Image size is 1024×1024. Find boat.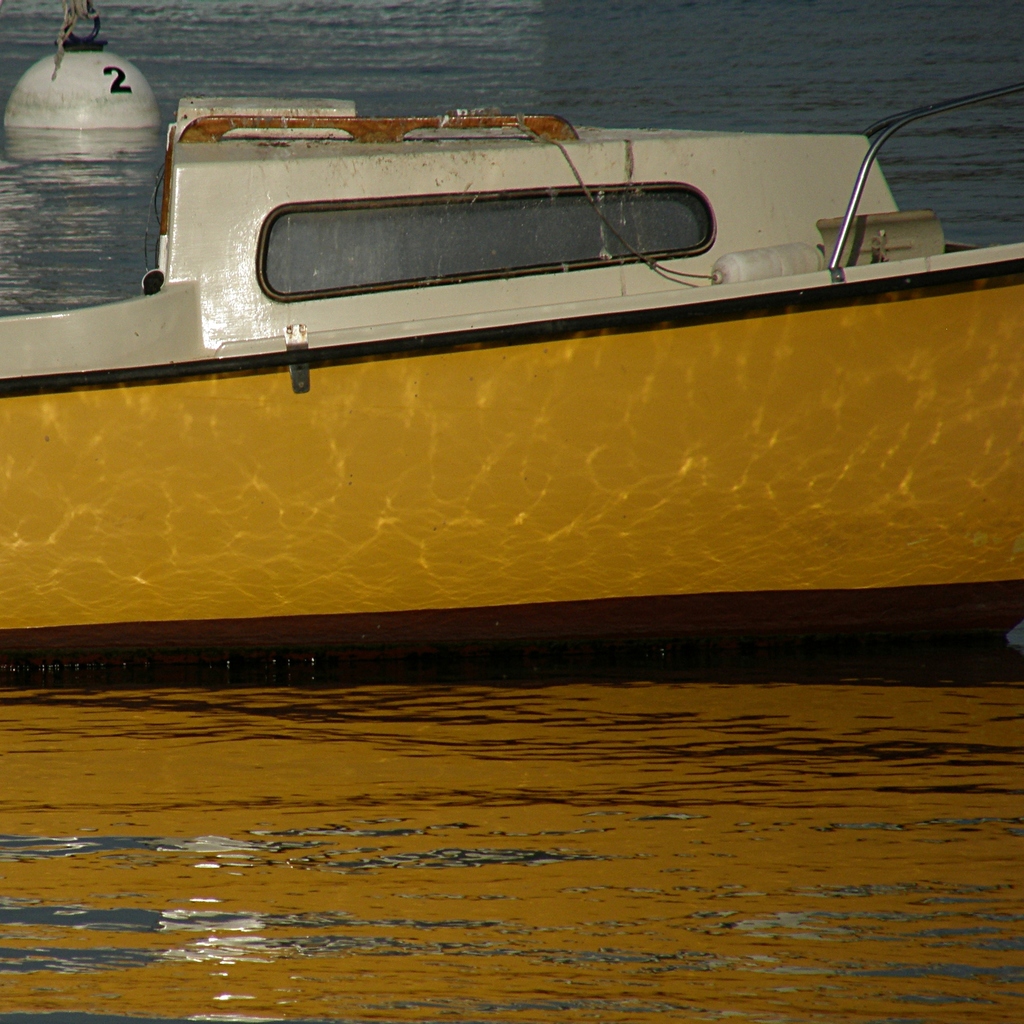
bbox(29, 4, 1013, 686).
